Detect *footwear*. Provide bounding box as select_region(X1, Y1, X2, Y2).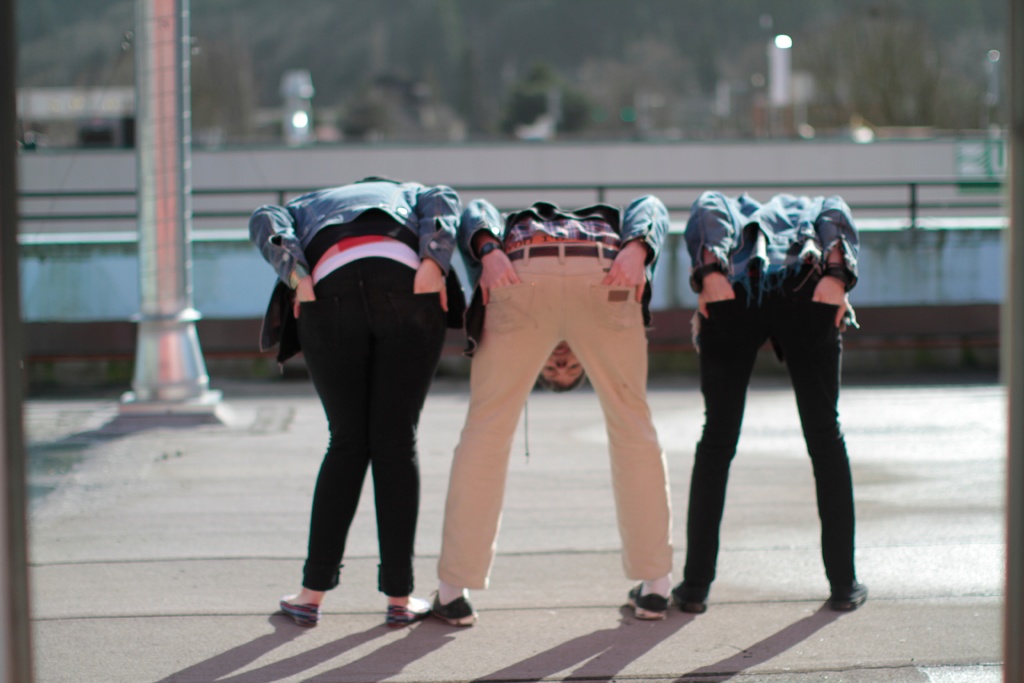
select_region(430, 593, 476, 626).
